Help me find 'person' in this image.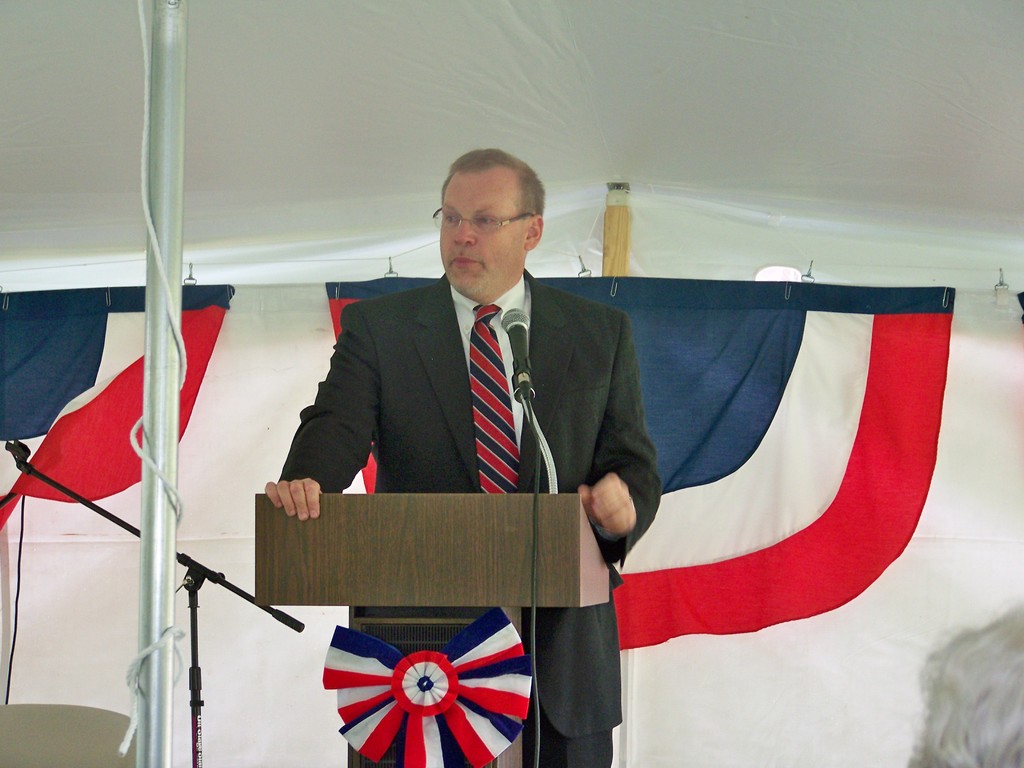
Found it: bbox=[262, 152, 660, 767].
